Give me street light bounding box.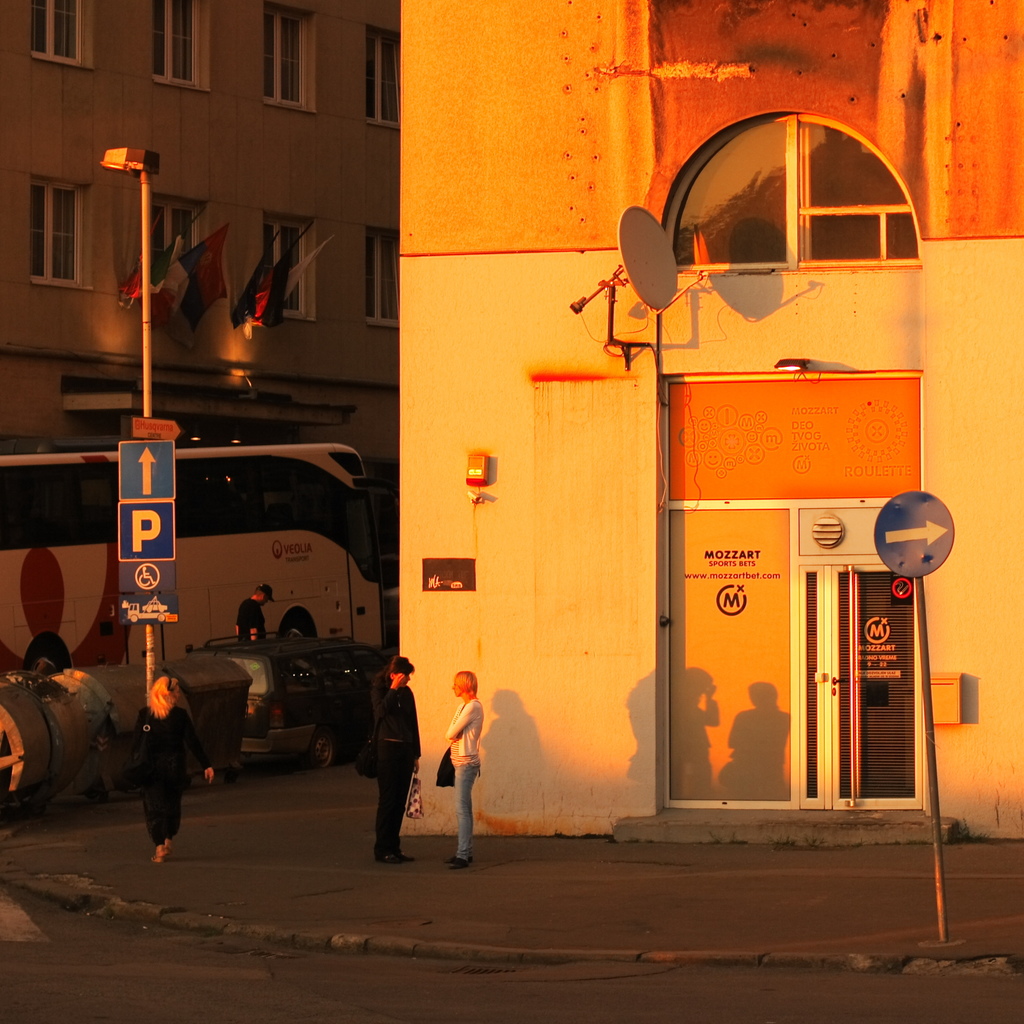
bbox=(103, 142, 167, 694).
